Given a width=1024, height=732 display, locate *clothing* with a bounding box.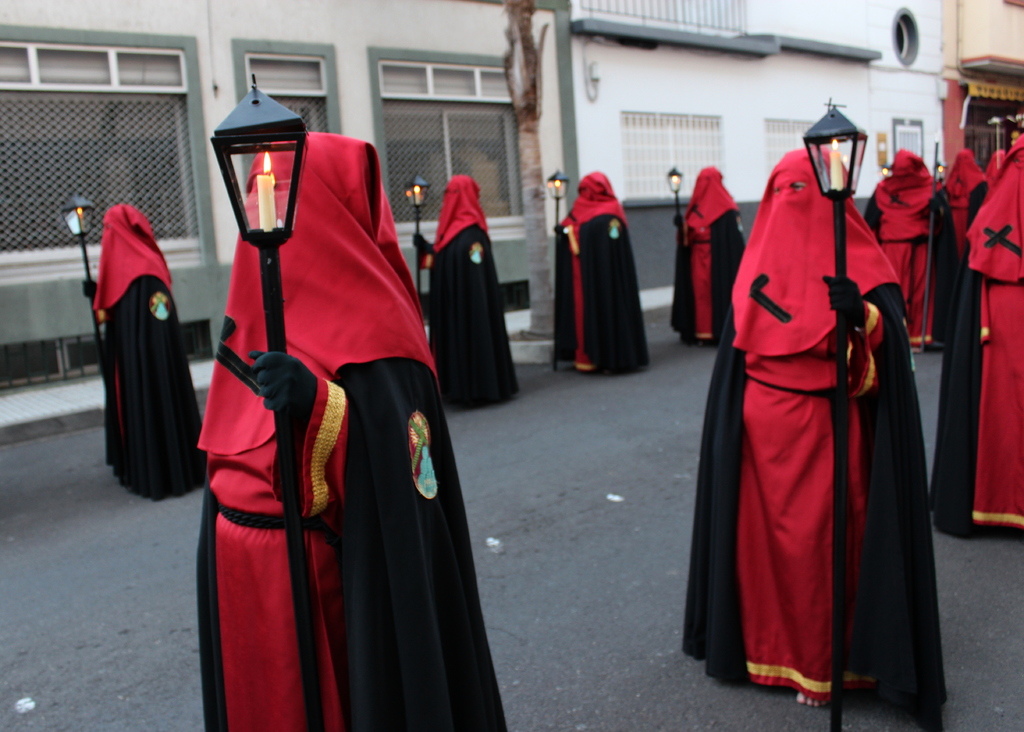
Located: (left=203, top=135, right=513, bottom=731).
